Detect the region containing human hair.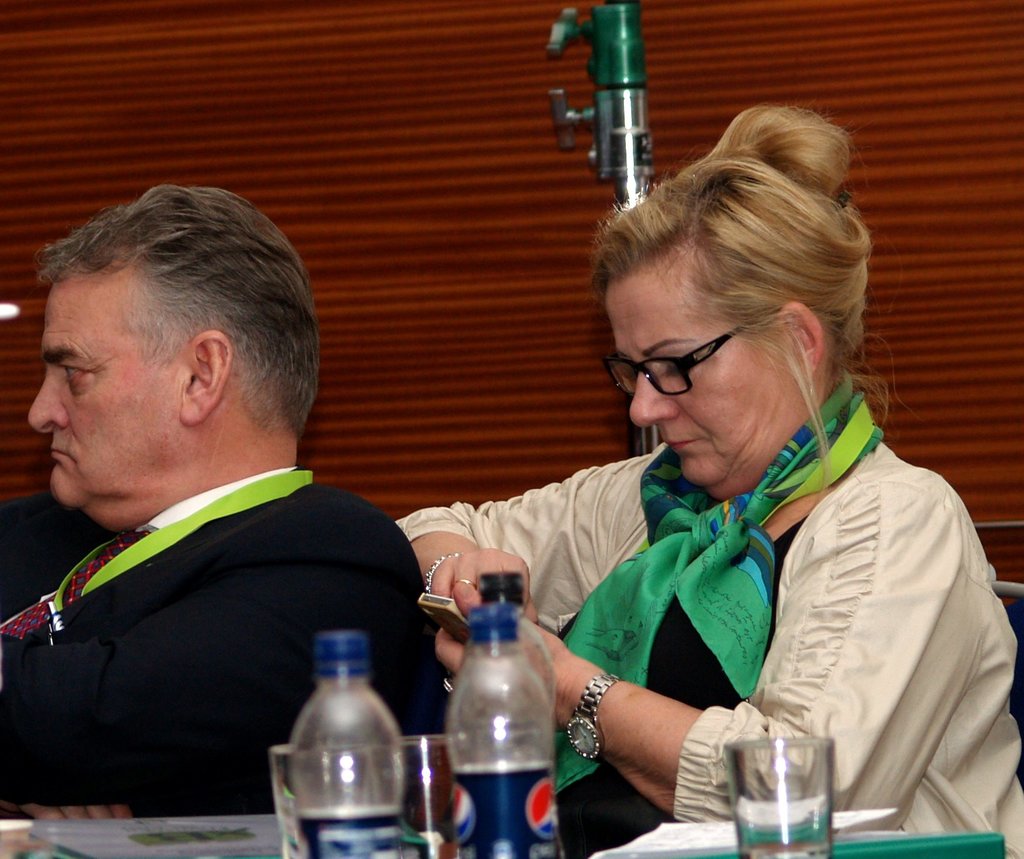
Rect(22, 195, 284, 488).
